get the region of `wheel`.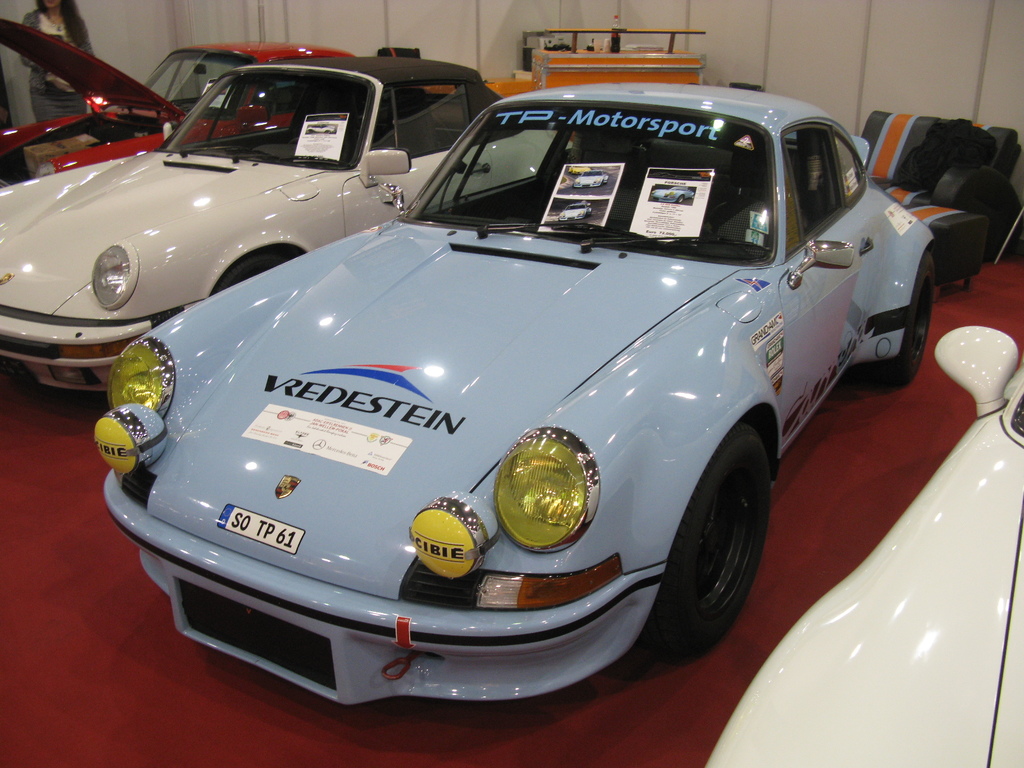
(659, 433, 772, 661).
